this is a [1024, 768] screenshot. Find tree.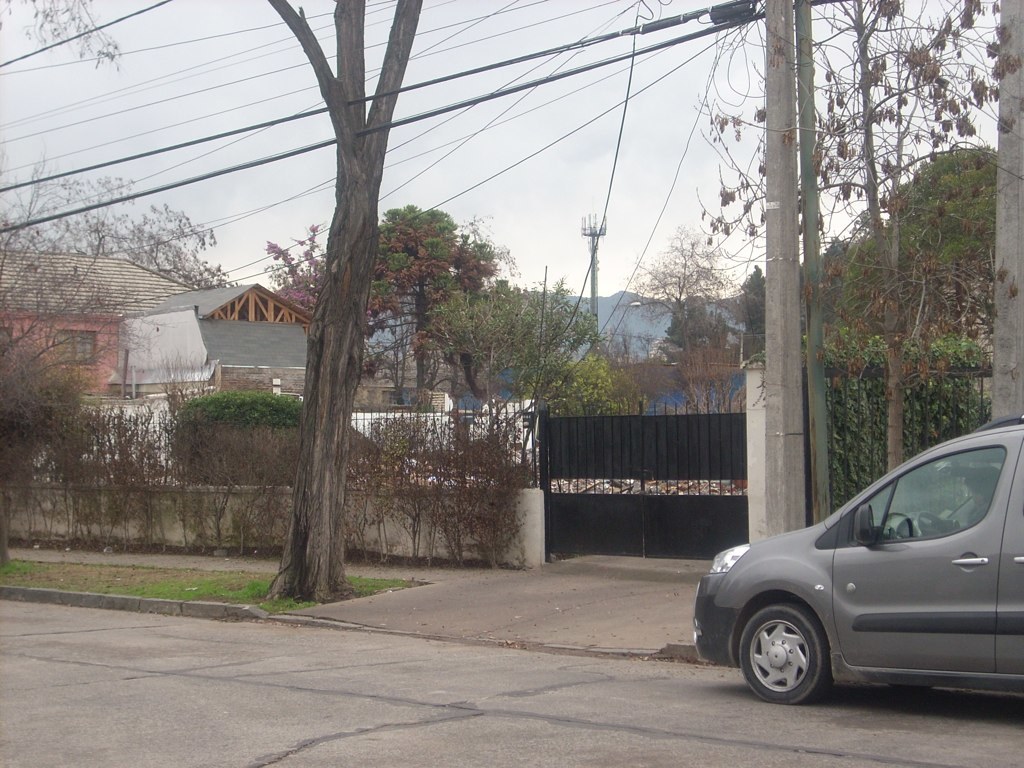
Bounding box: [x1=0, y1=0, x2=125, y2=72].
